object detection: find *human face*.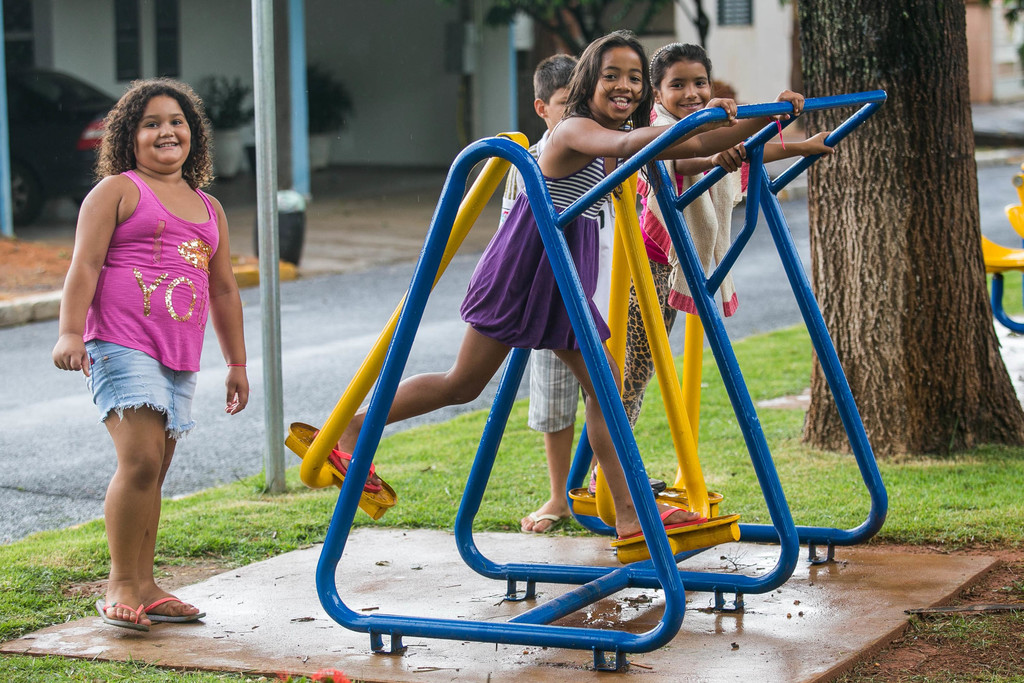
659,59,713,115.
